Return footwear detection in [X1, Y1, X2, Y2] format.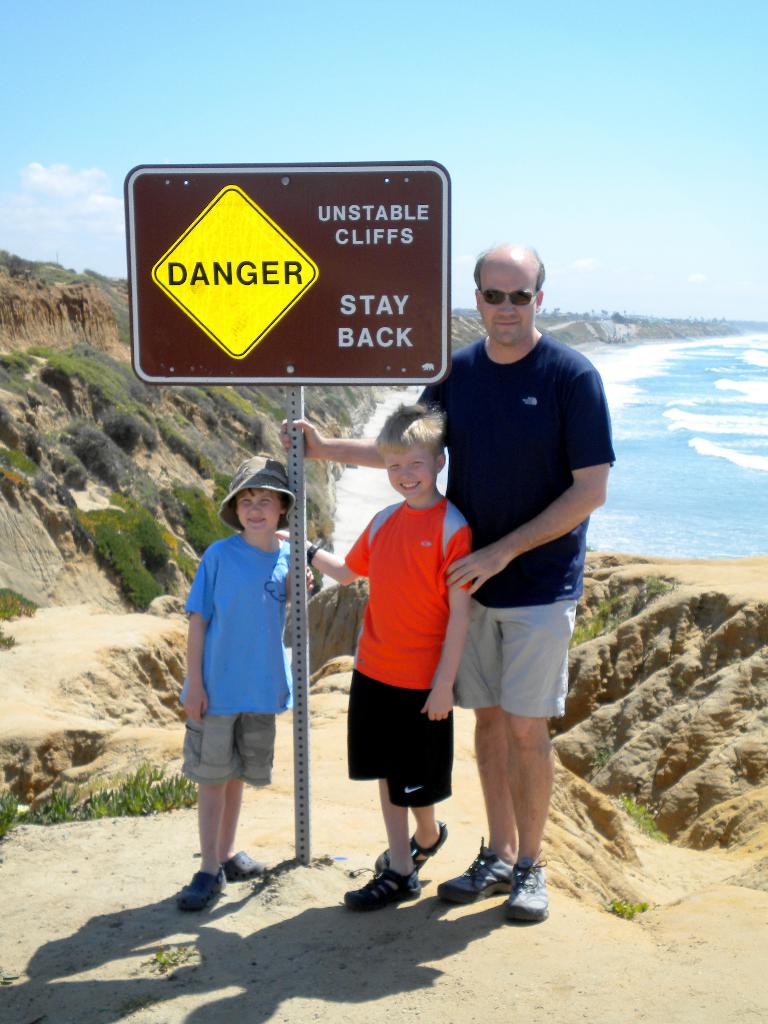
[179, 867, 234, 909].
